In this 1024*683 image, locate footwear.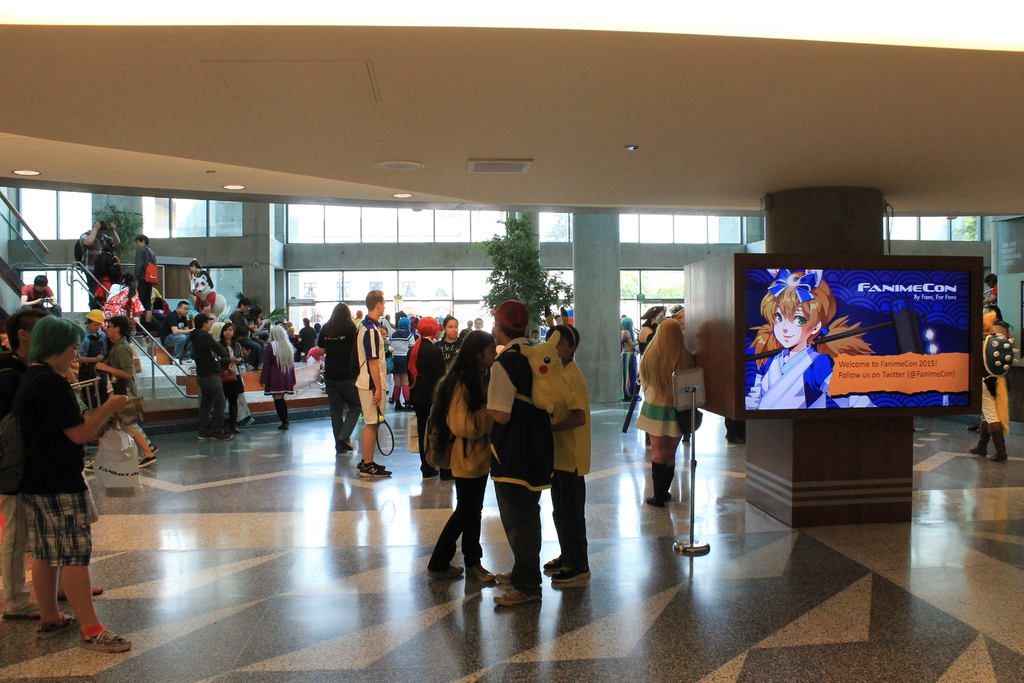
Bounding box: Rect(968, 420, 981, 433).
